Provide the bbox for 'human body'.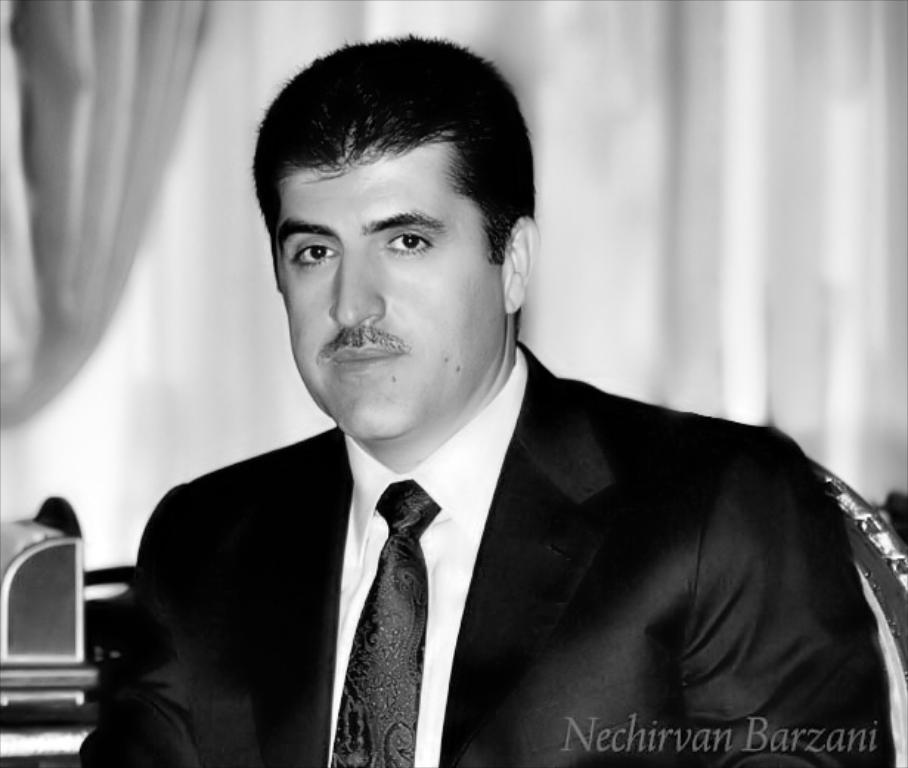
x1=71, y1=38, x2=904, y2=765.
